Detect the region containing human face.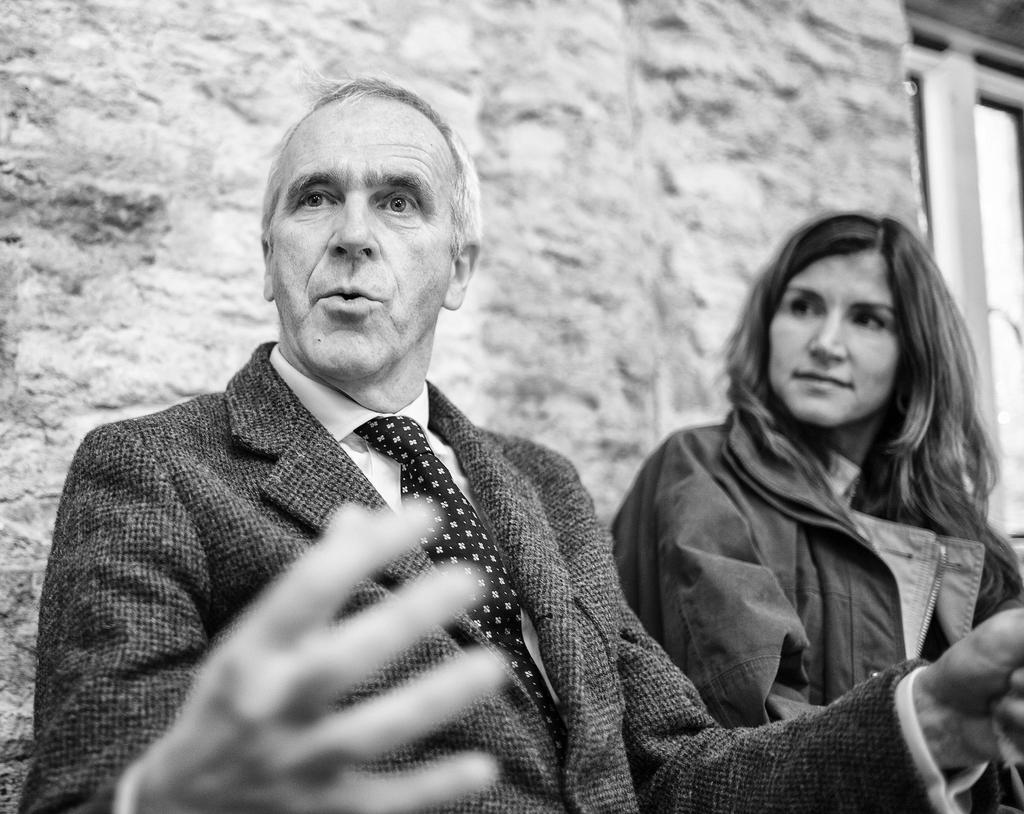
rect(767, 249, 902, 431).
